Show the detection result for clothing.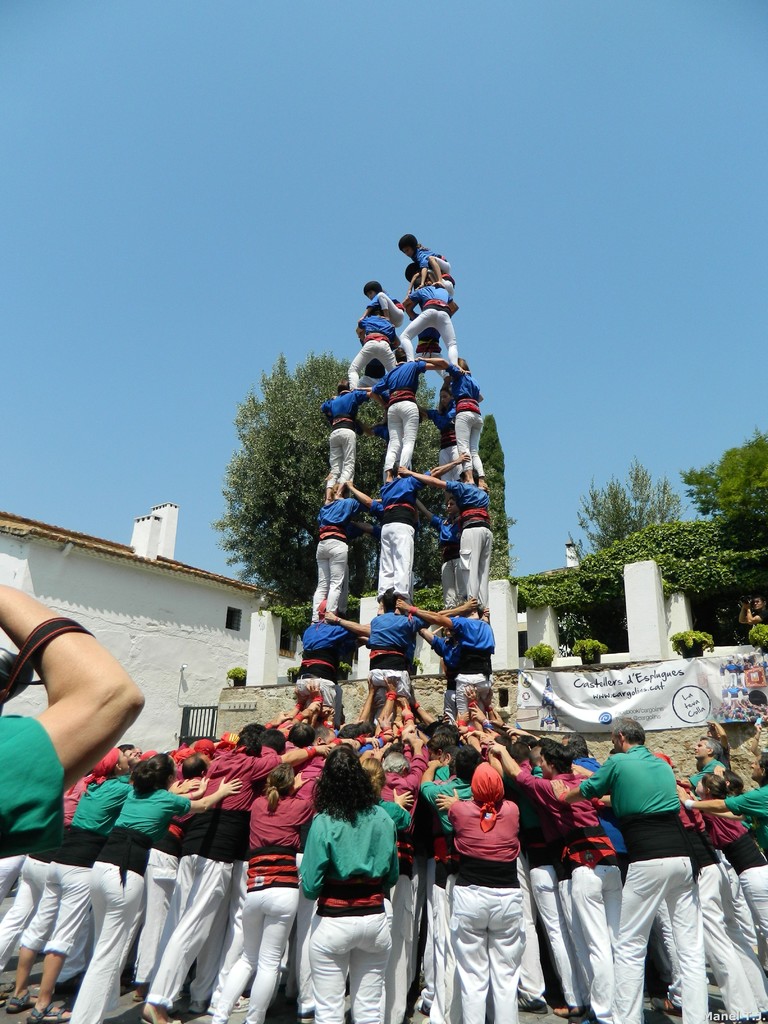
{"left": 675, "top": 782, "right": 767, "bottom": 1021}.
